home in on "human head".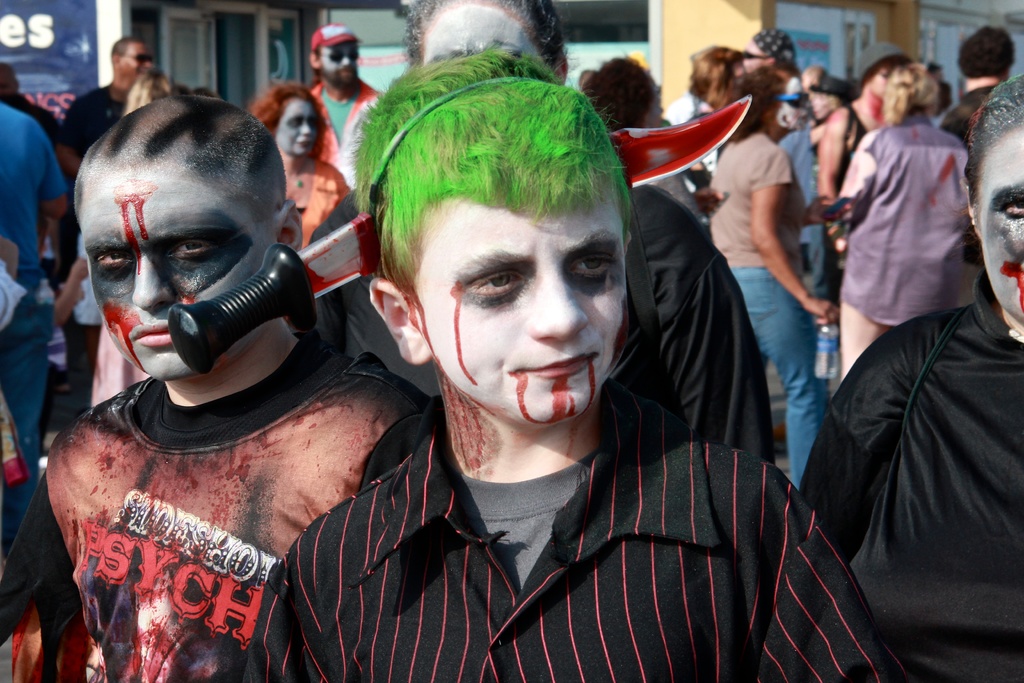
Homed in at 58 60 293 395.
